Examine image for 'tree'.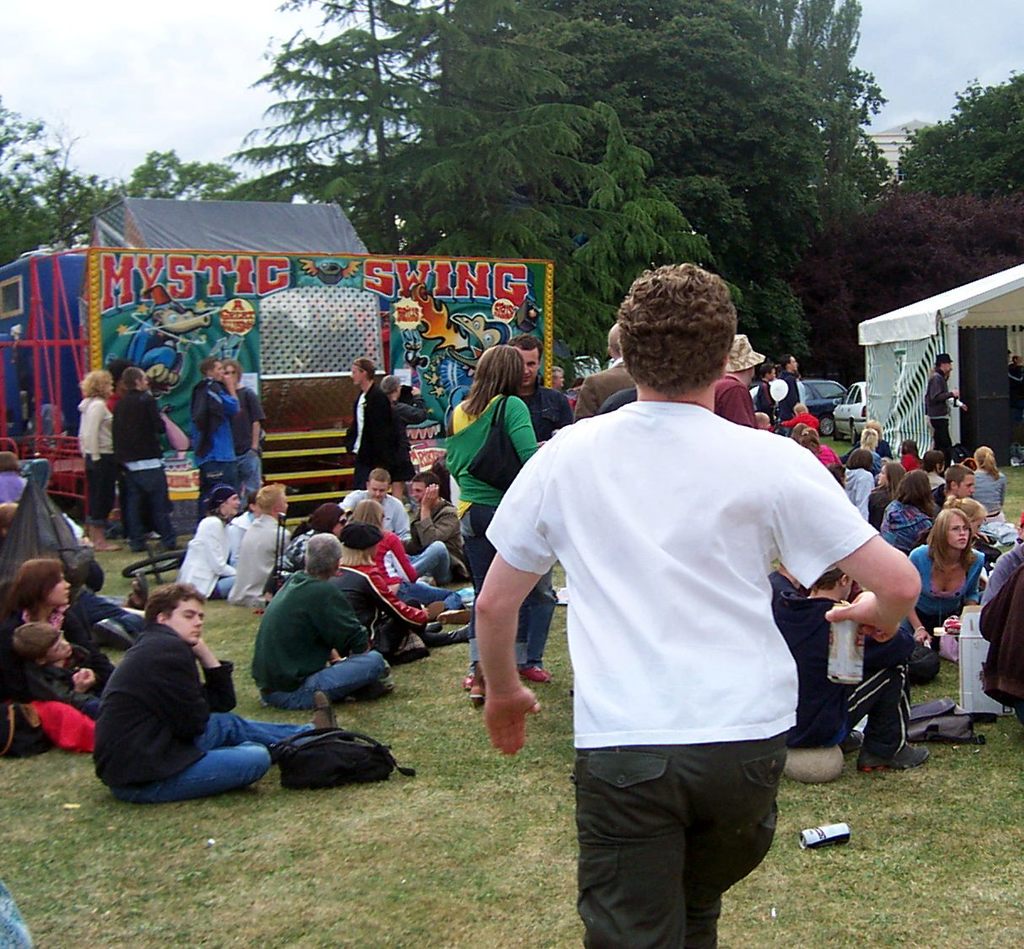
Examination result: {"x1": 897, "y1": 65, "x2": 1018, "y2": 194}.
